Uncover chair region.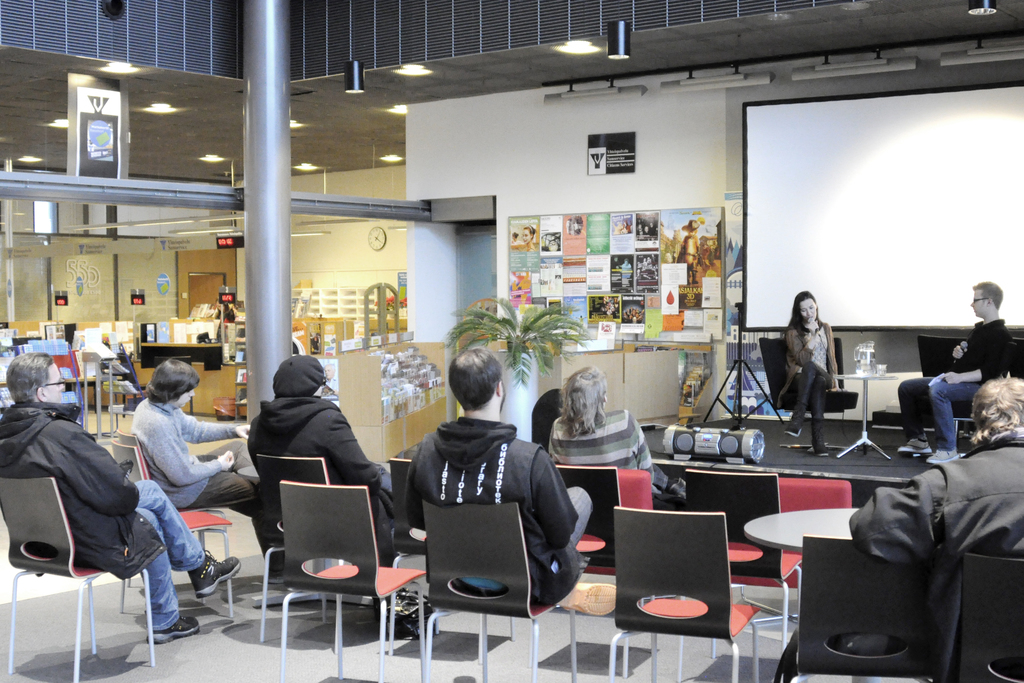
Uncovered: [left=615, top=461, right=650, bottom=520].
